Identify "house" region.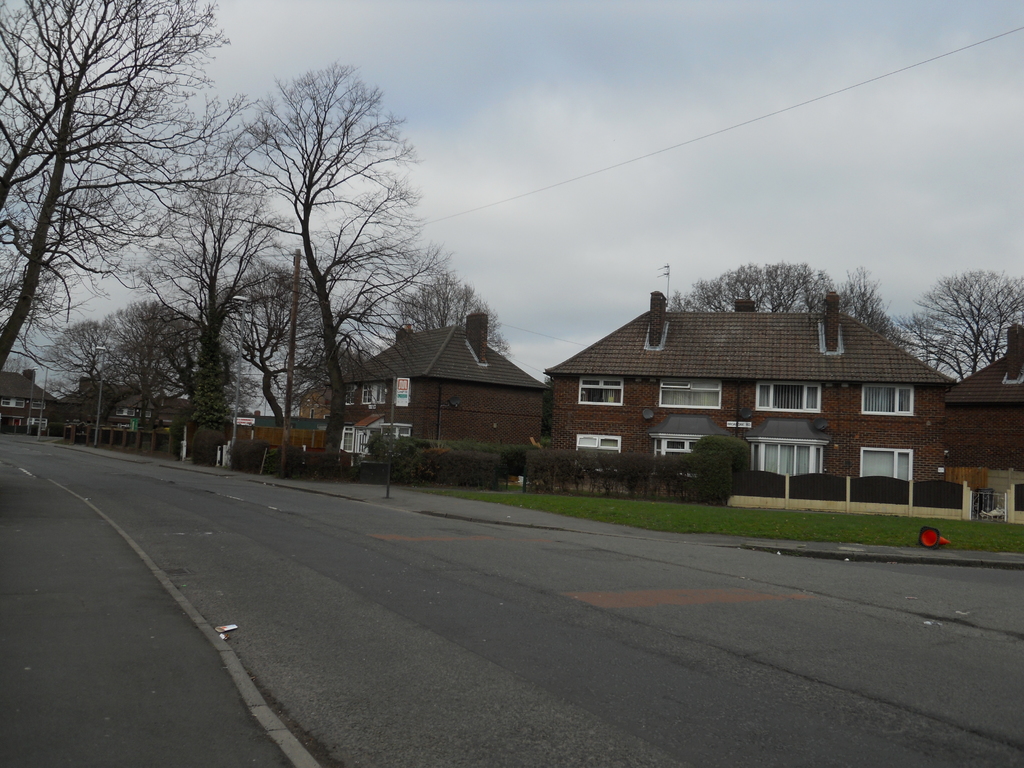
Region: <region>547, 284, 951, 499</region>.
